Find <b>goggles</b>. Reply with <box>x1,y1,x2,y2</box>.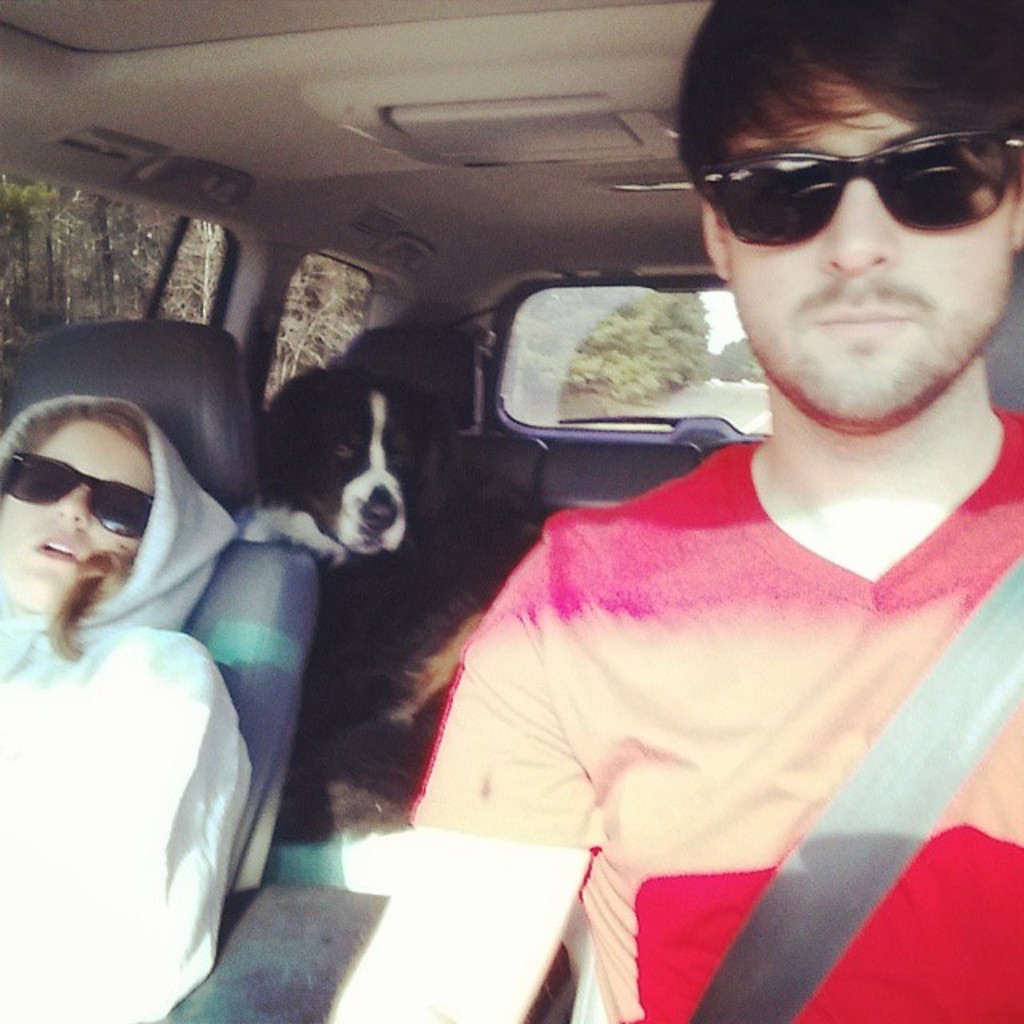
<box>14,427,158,547</box>.
